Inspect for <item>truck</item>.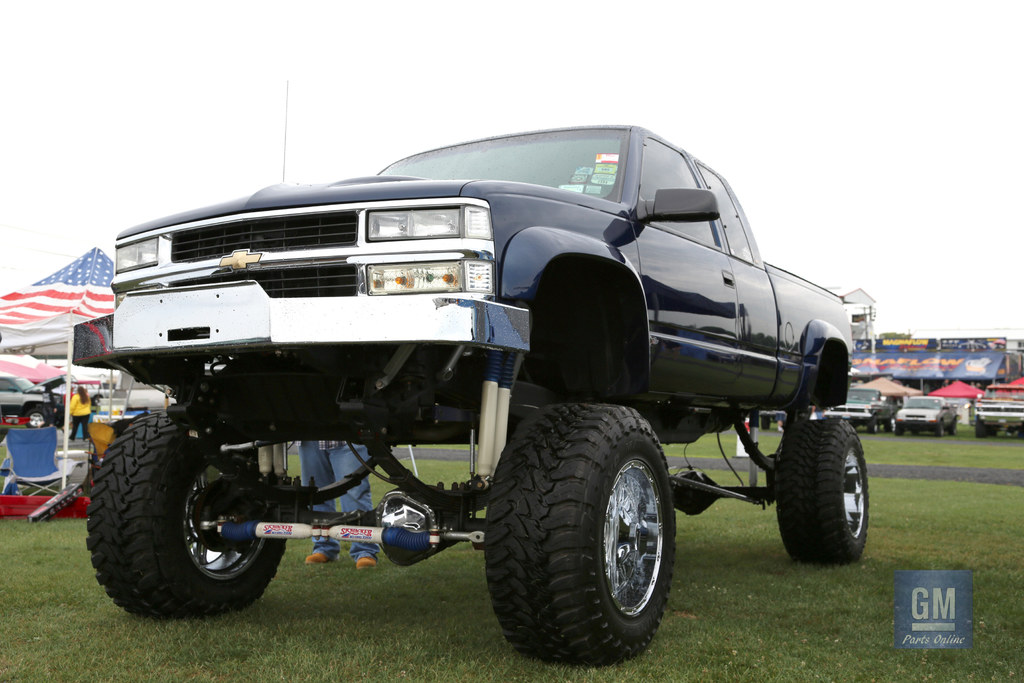
Inspection: [69, 136, 892, 649].
